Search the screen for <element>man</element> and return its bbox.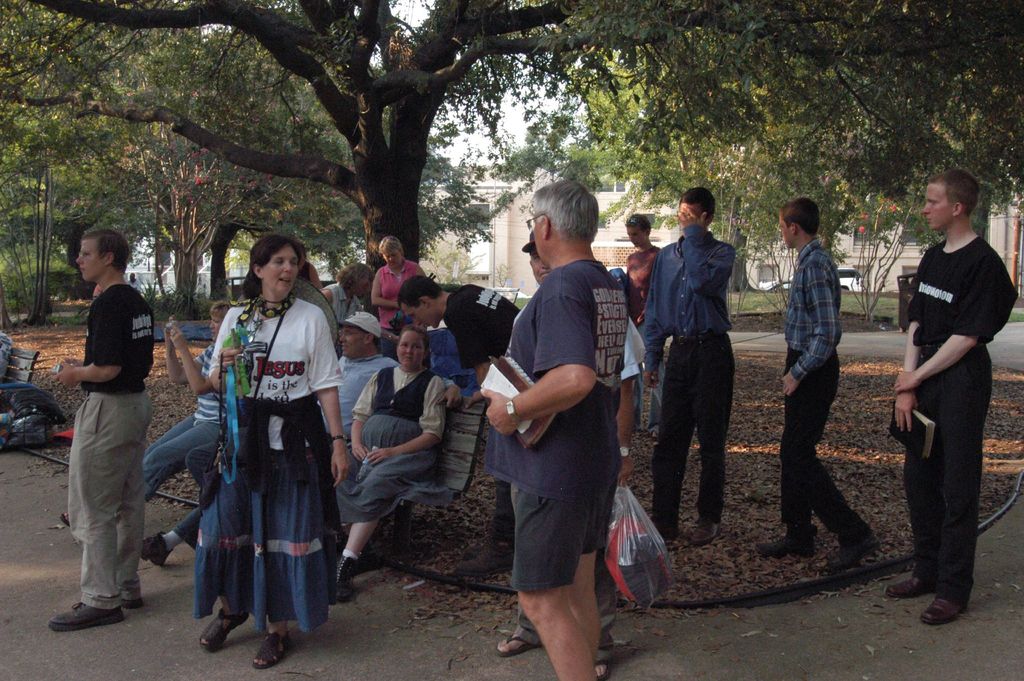
Found: pyautogui.locateOnScreen(390, 277, 519, 575).
